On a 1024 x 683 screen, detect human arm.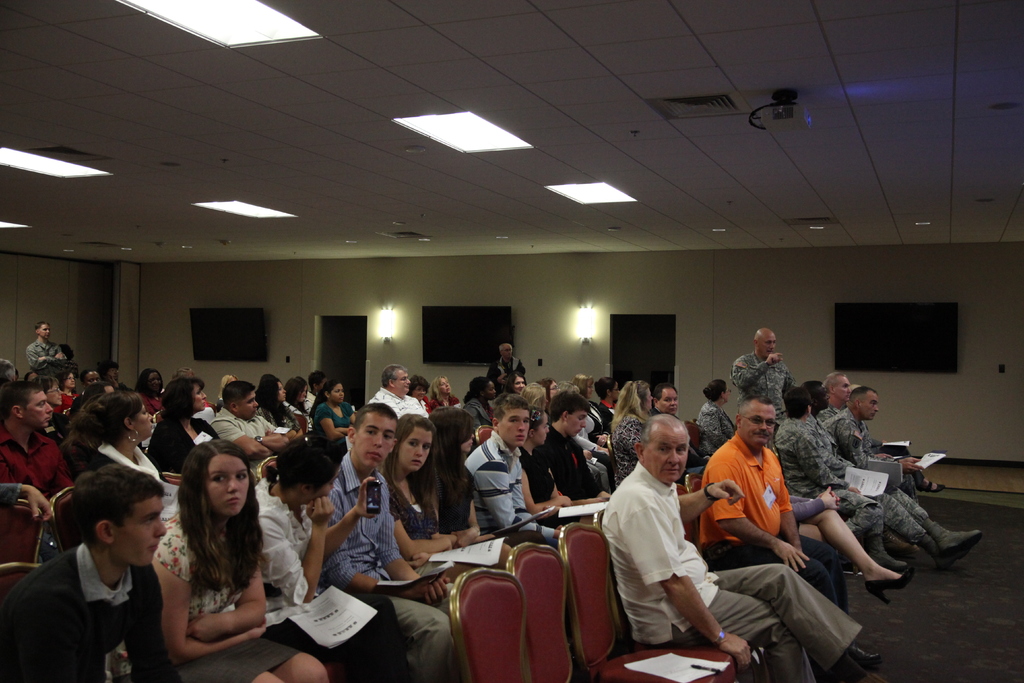
[left=703, top=409, right=730, bottom=447].
